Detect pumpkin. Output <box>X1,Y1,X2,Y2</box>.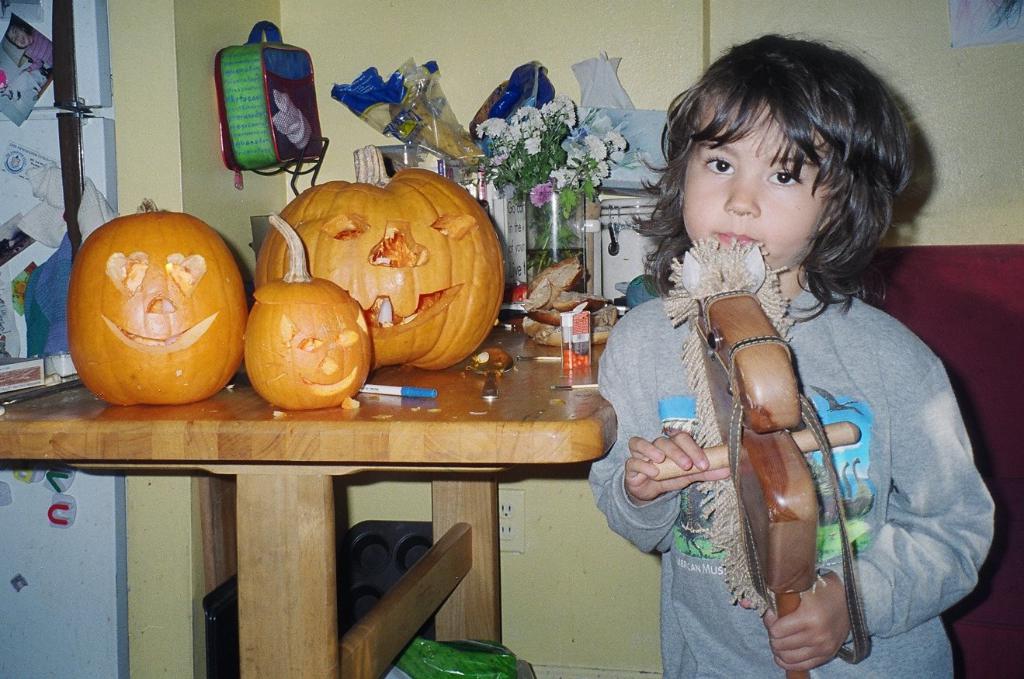
<box>250,141,502,375</box>.
